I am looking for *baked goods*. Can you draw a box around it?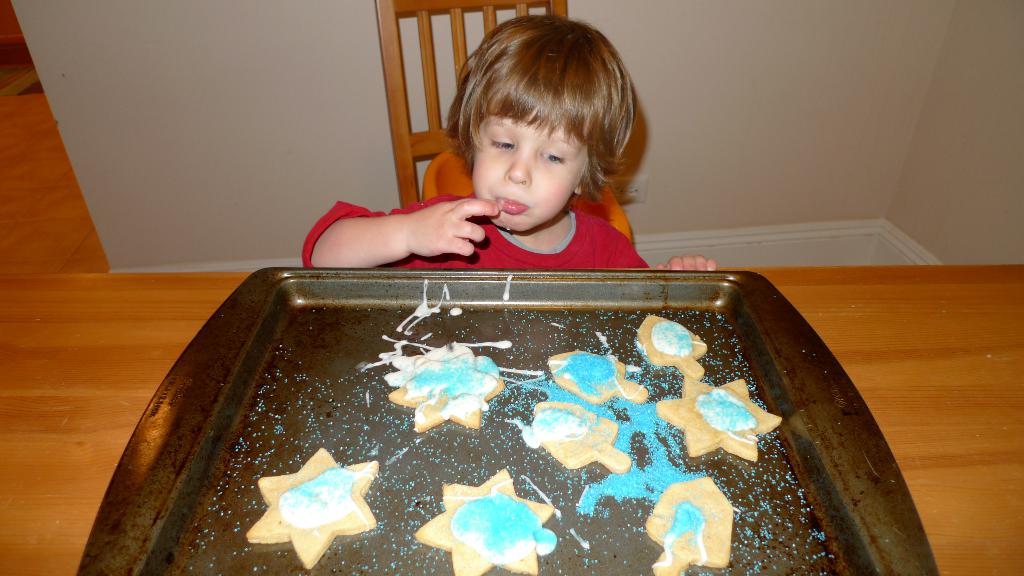
Sure, the bounding box is region(239, 440, 385, 575).
